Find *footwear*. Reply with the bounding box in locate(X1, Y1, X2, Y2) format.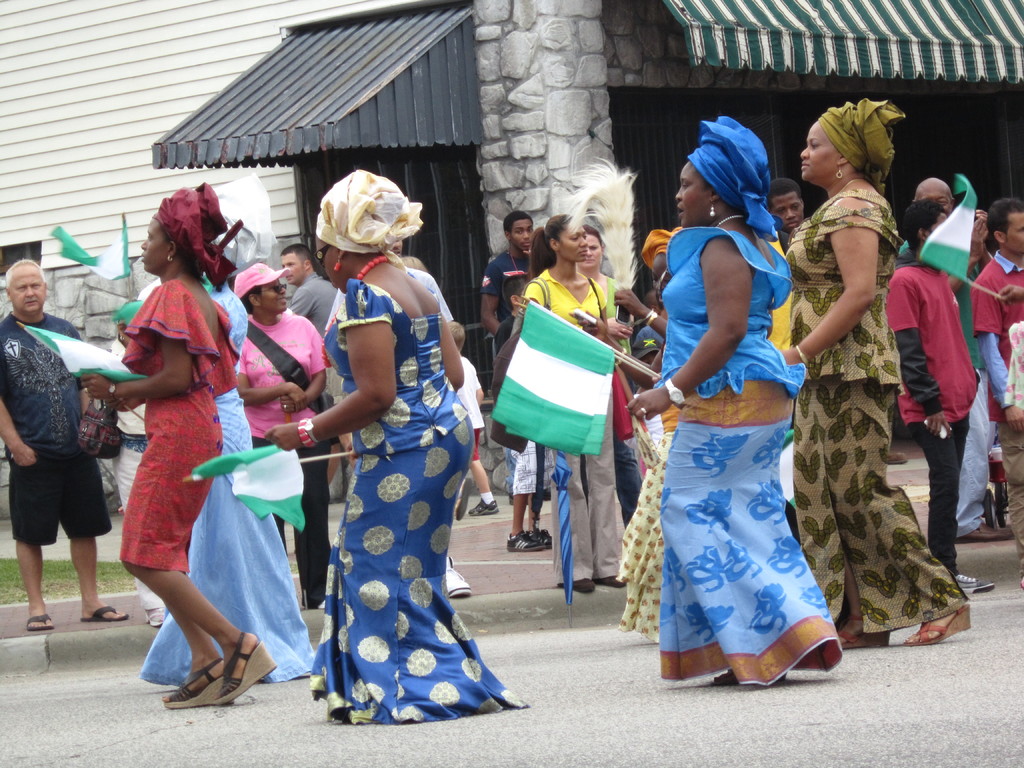
locate(906, 605, 971, 647).
